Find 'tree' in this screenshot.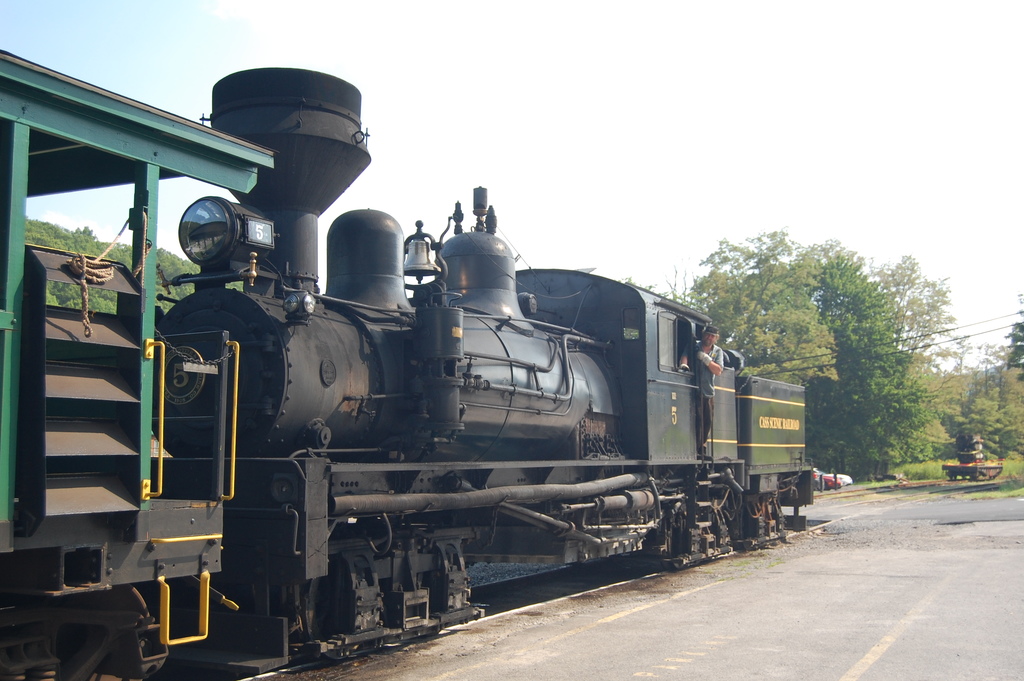
The bounding box for 'tree' is left=995, top=298, right=1023, bottom=375.
